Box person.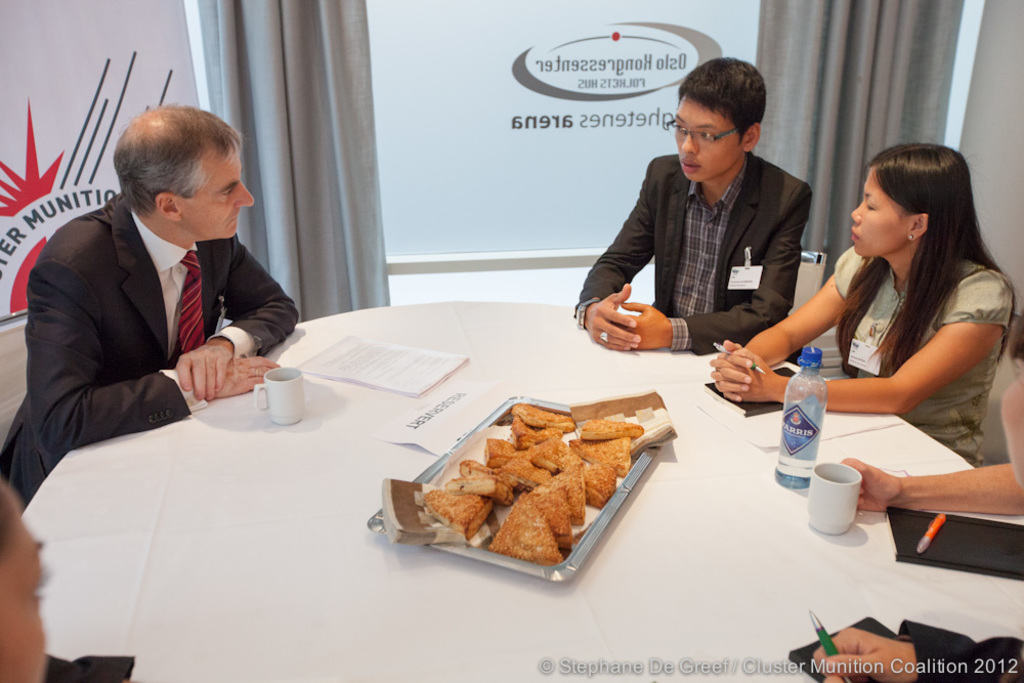
left=567, top=56, right=808, bottom=355.
